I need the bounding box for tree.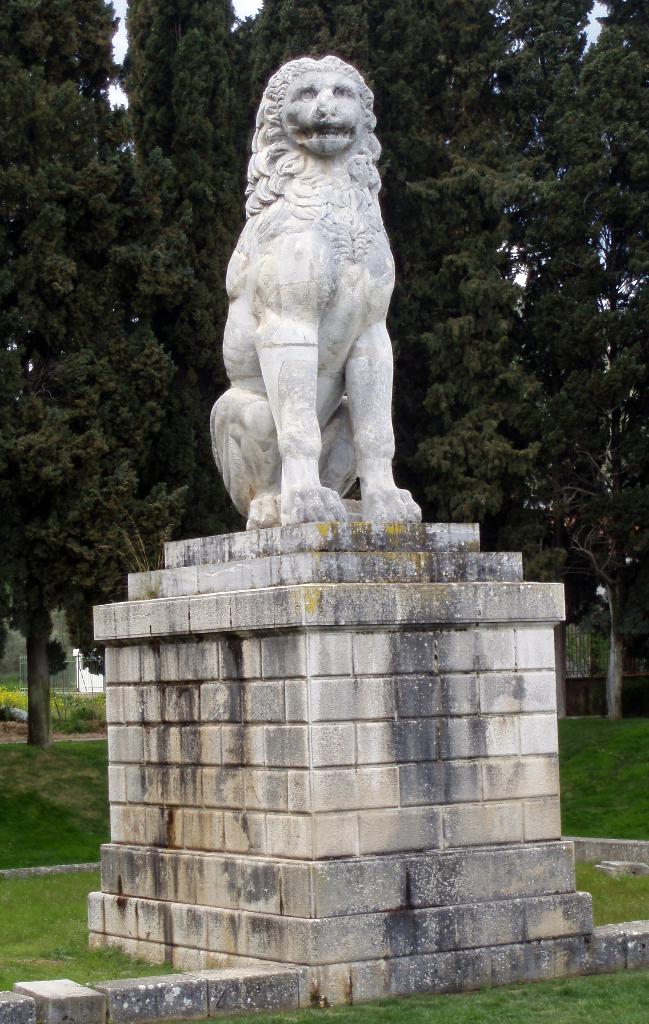
Here it is: (x1=488, y1=0, x2=648, y2=719).
